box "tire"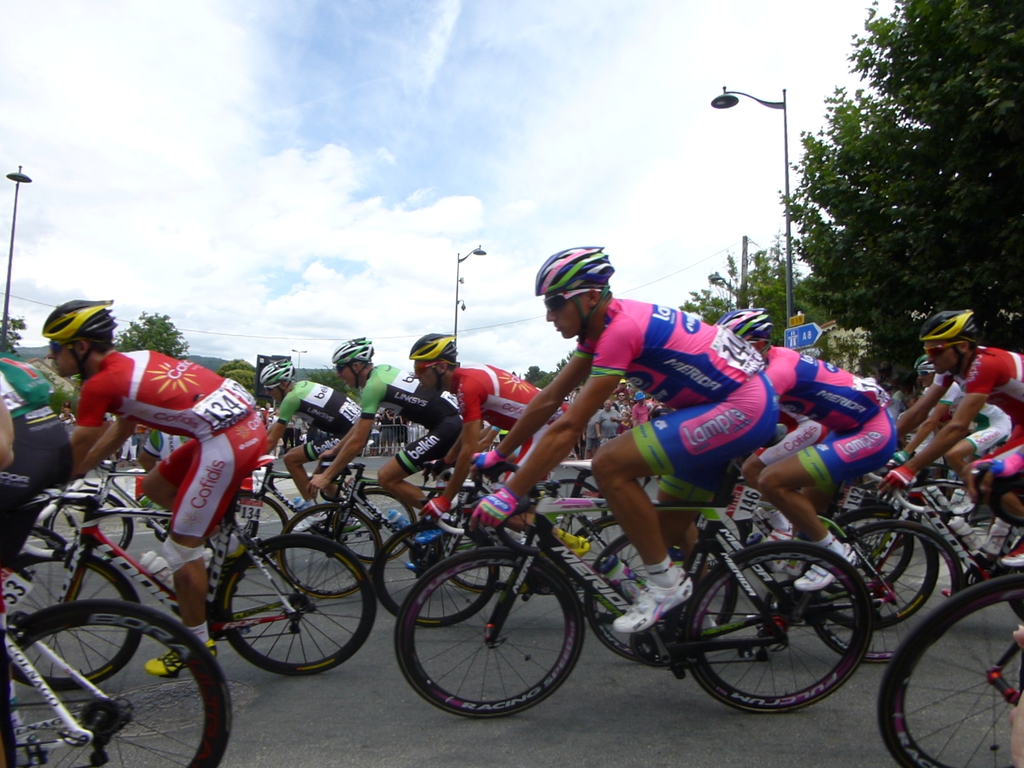
<region>44, 486, 136, 556</region>
